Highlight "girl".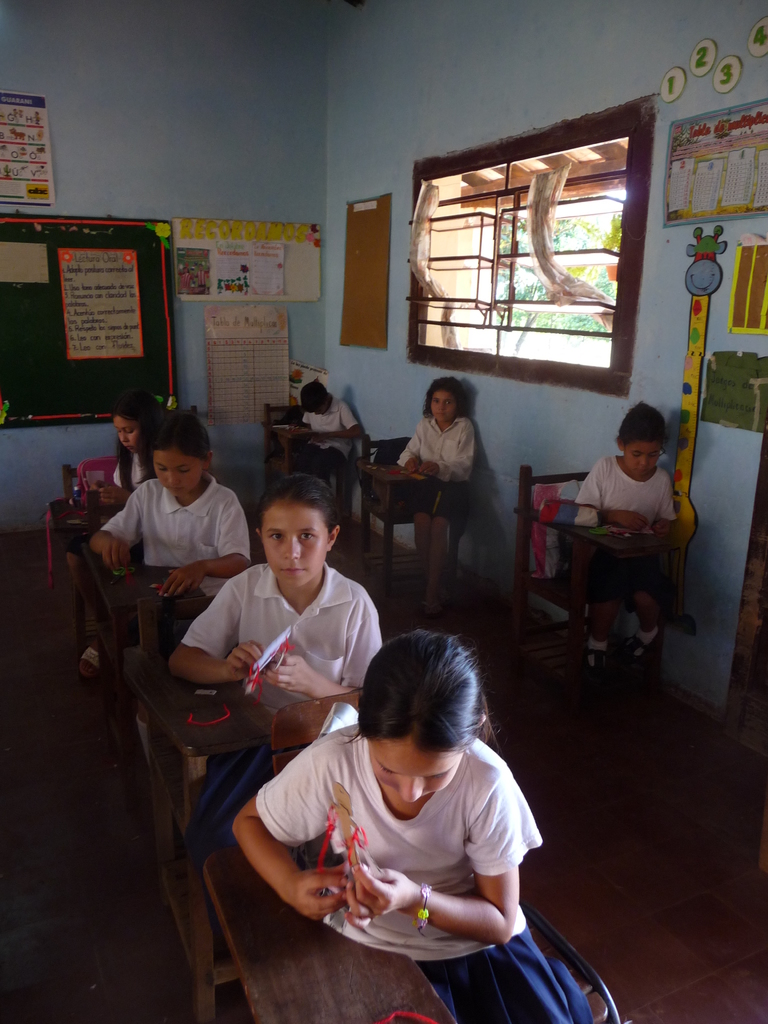
Highlighted region: box=[171, 479, 384, 862].
